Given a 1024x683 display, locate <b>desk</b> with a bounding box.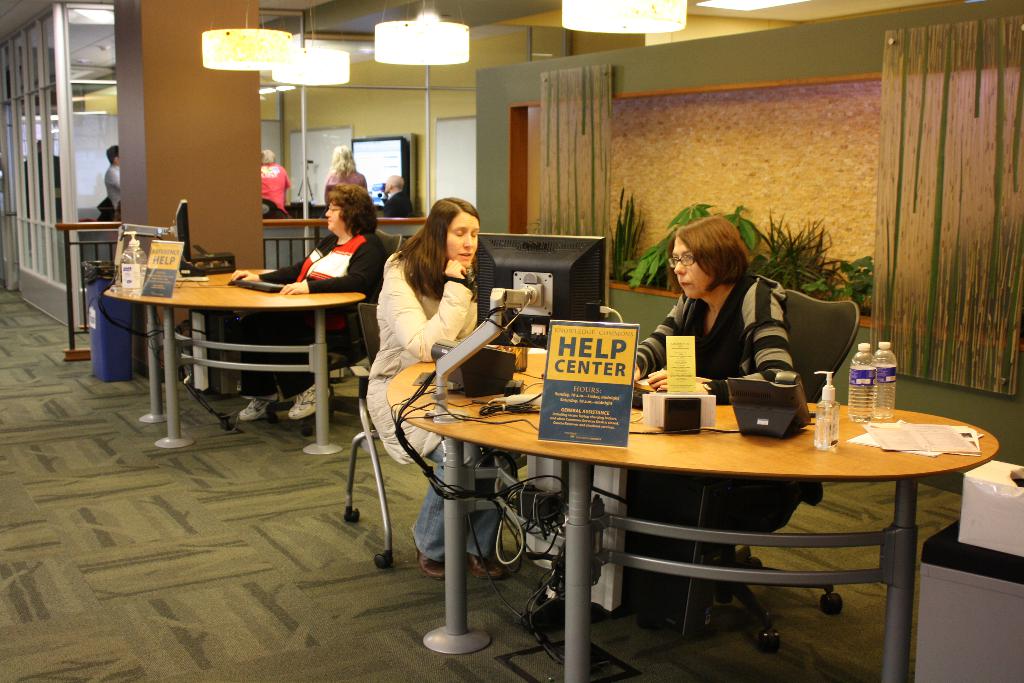
Located: pyautogui.locateOnScreen(97, 259, 371, 466).
